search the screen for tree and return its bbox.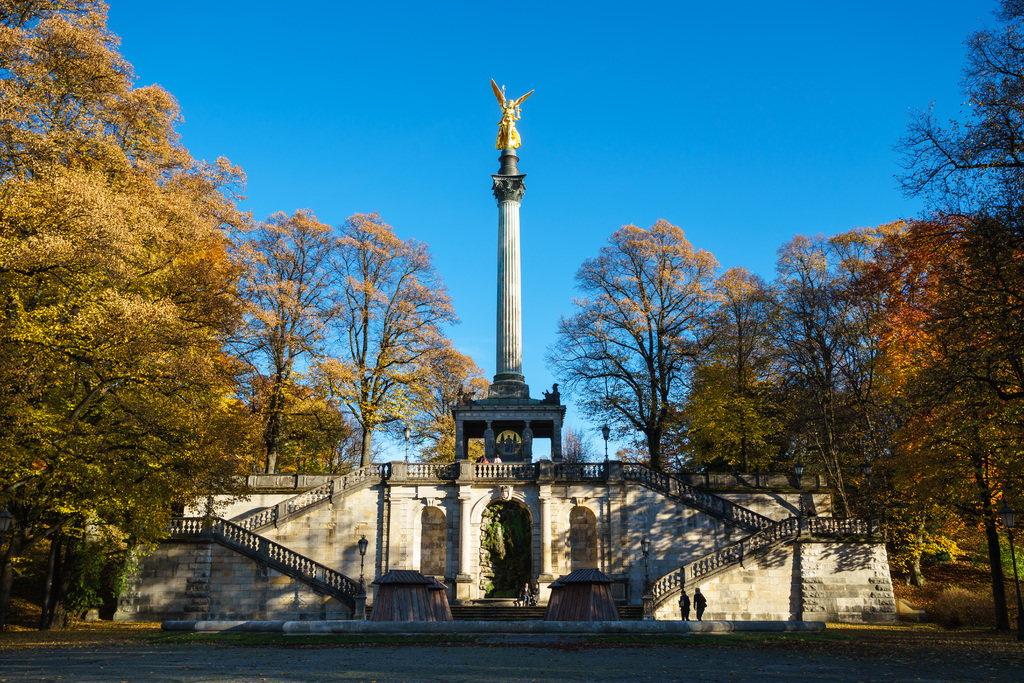
Found: 329,207,479,470.
